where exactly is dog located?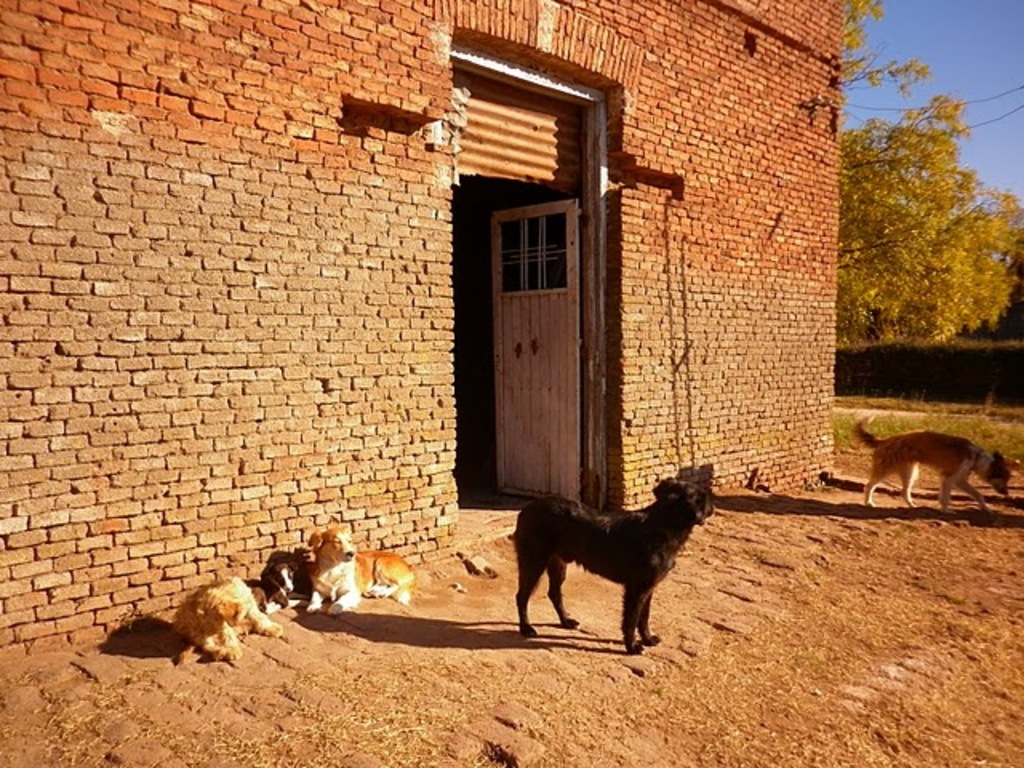
Its bounding box is bbox=[302, 514, 418, 619].
